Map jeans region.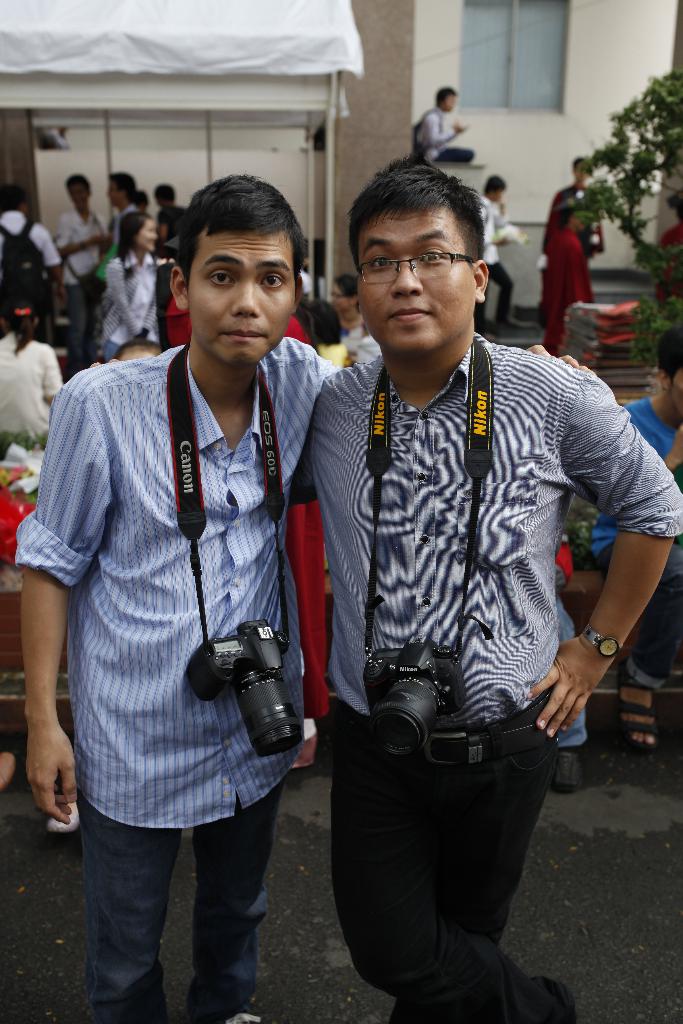
Mapped to l=83, t=784, r=279, b=1023.
